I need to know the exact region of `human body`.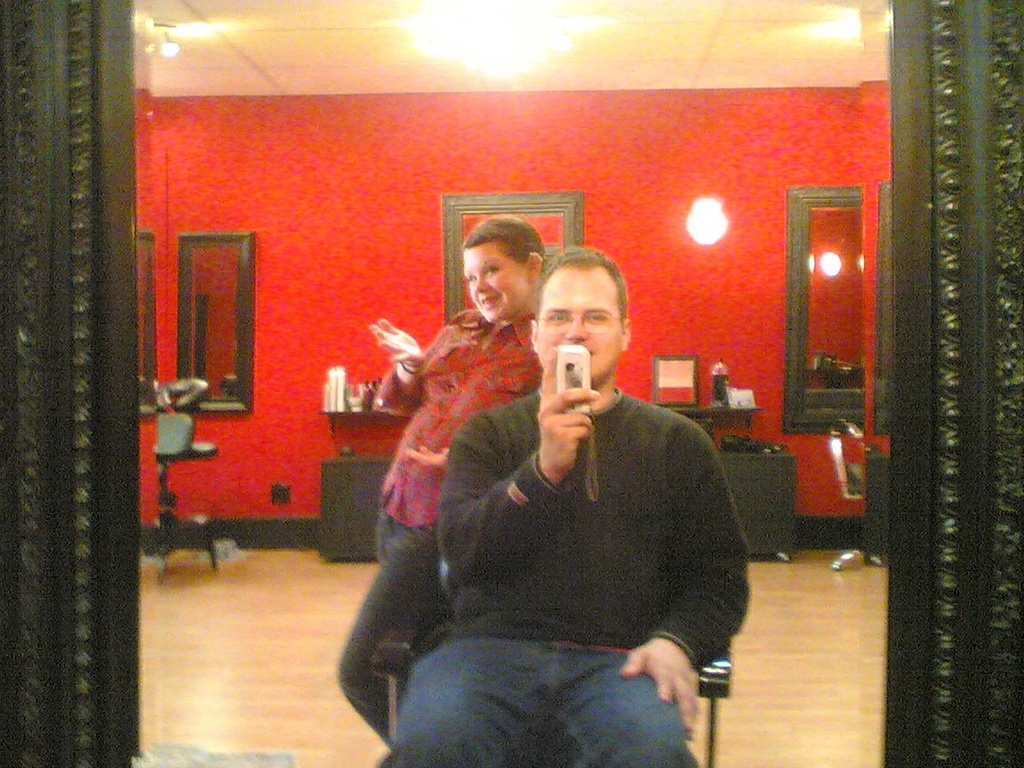
Region: 333, 210, 553, 758.
